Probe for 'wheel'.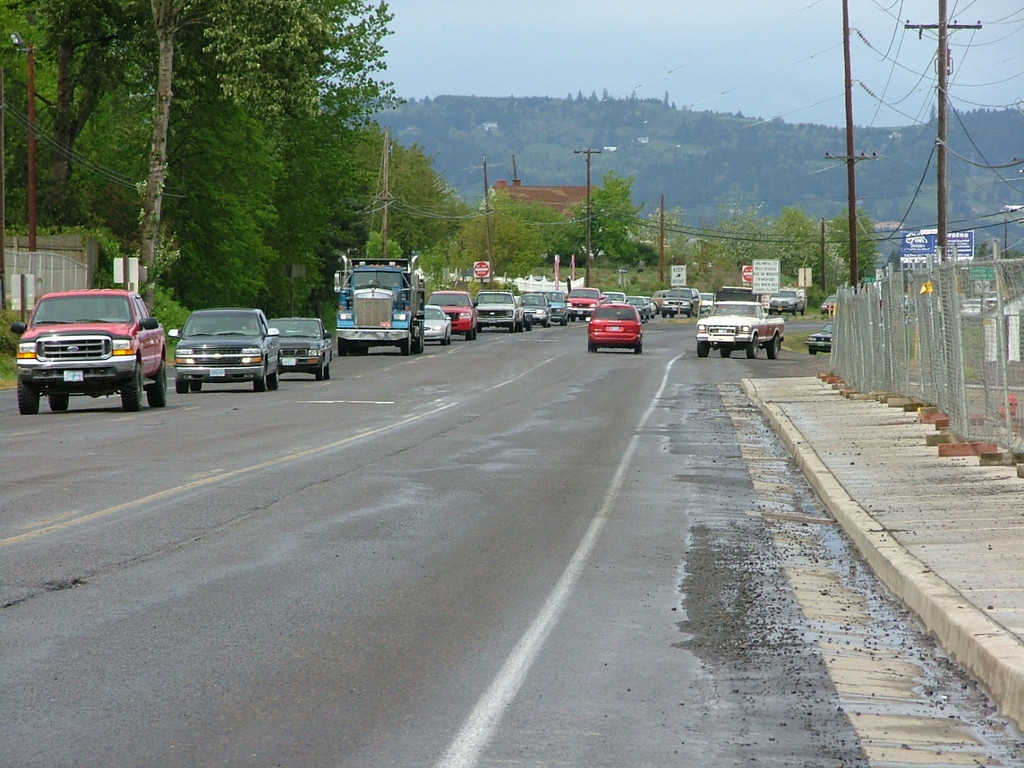
Probe result: locate(806, 350, 817, 358).
